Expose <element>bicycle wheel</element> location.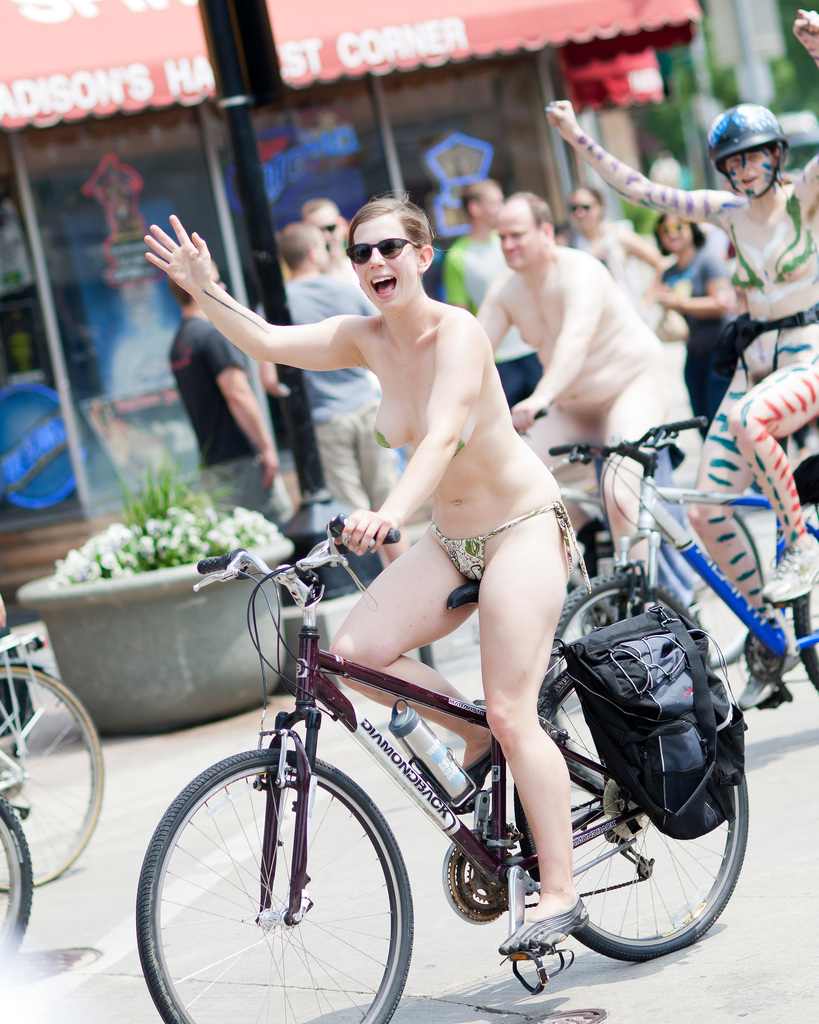
Exposed at (546,579,704,801).
